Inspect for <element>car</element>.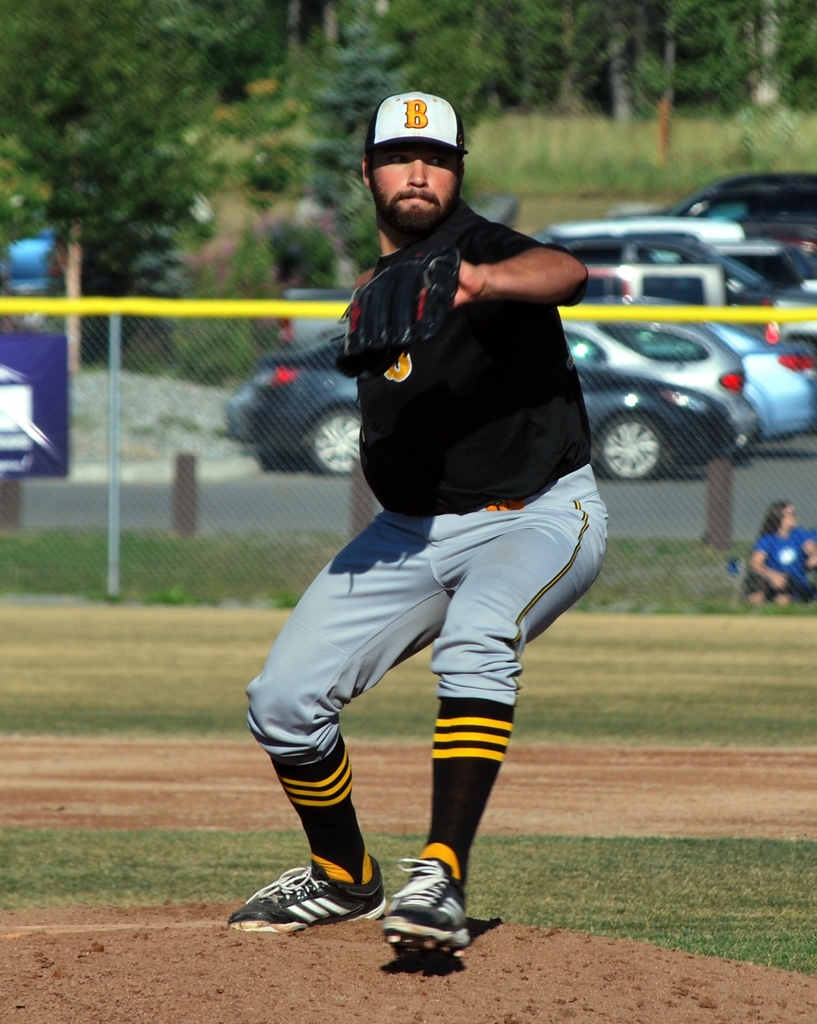
Inspection: bbox(569, 267, 645, 309).
